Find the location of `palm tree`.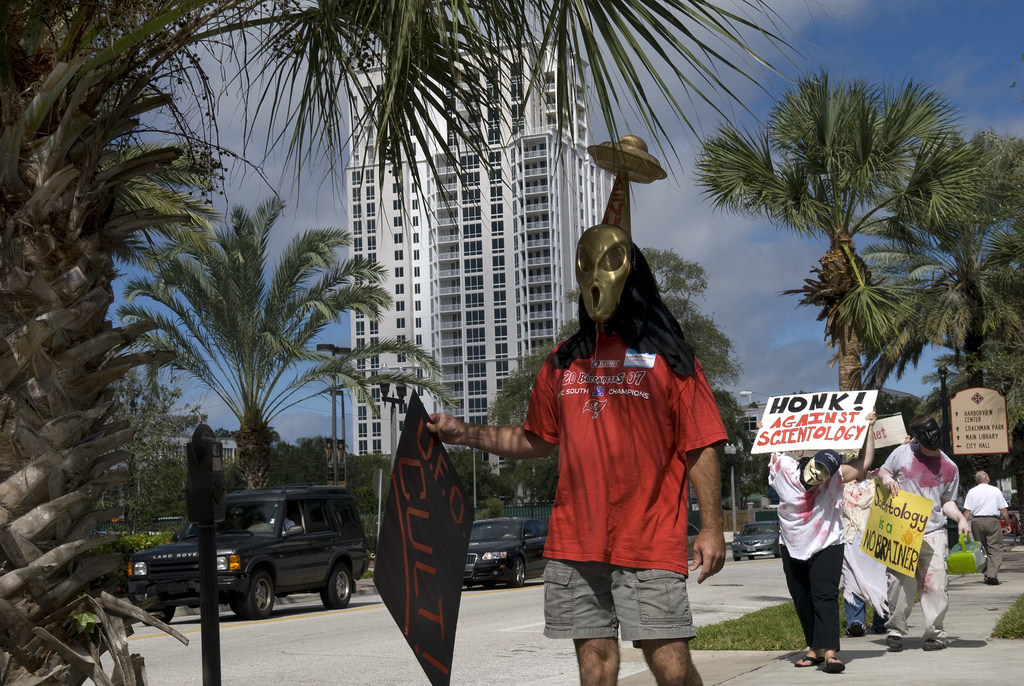
Location: left=883, top=140, right=1023, bottom=412.
